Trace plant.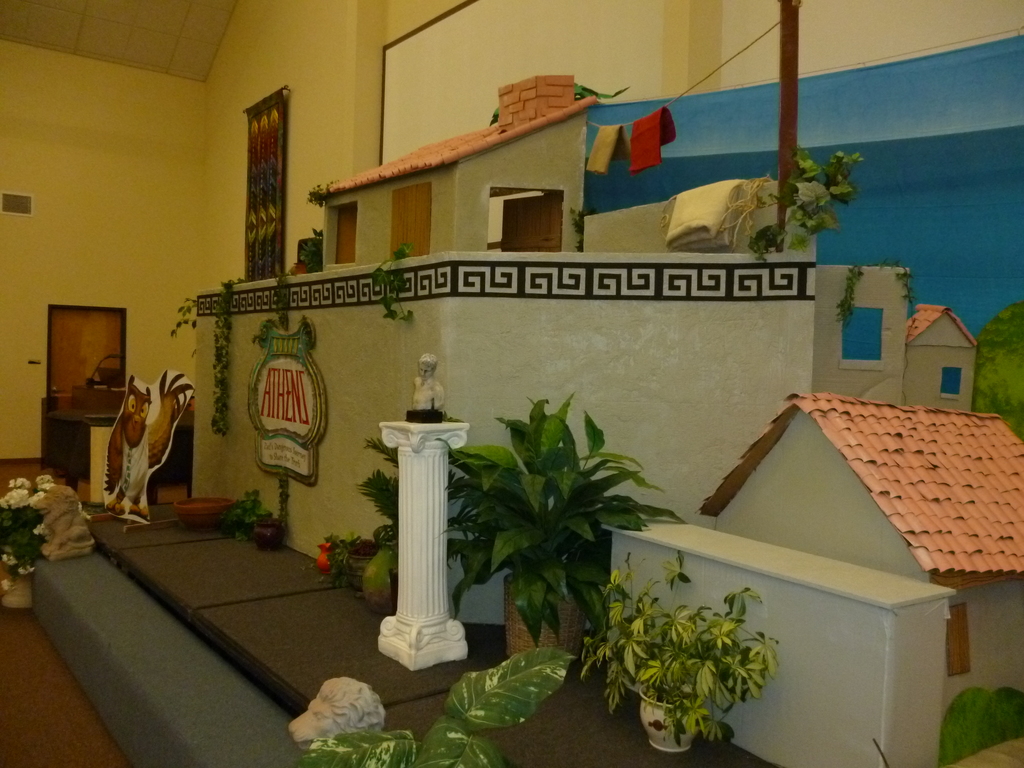
Traced to [307, 179, 337, 210].
